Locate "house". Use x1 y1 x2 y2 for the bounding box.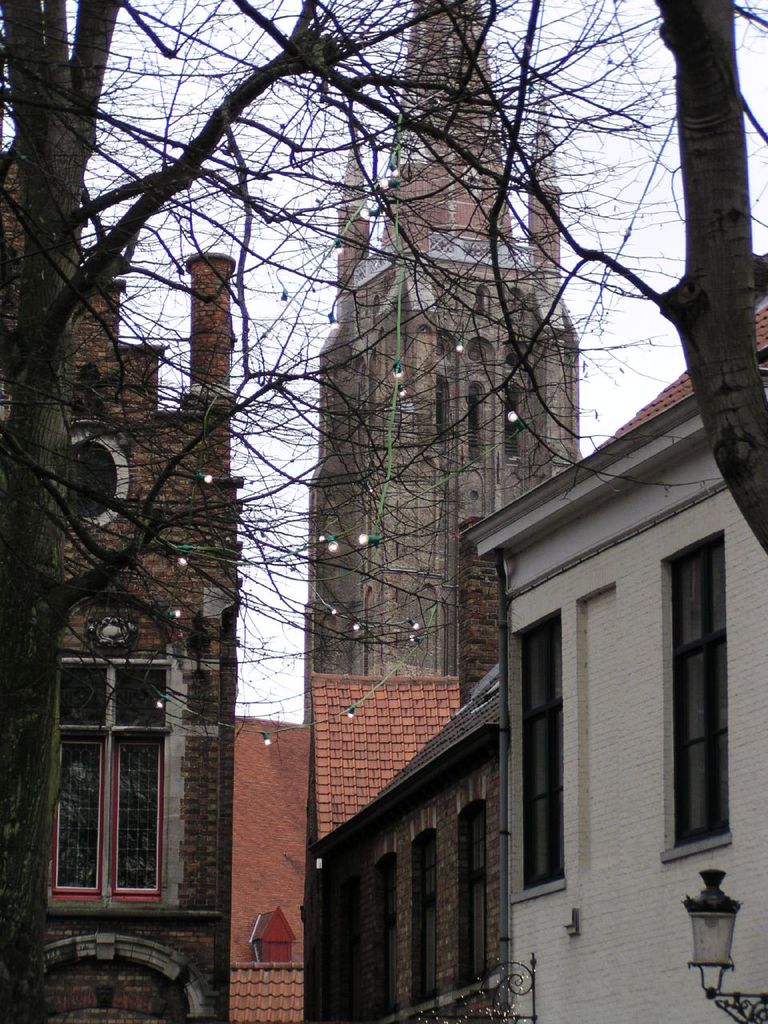
297 662 512 1023.
